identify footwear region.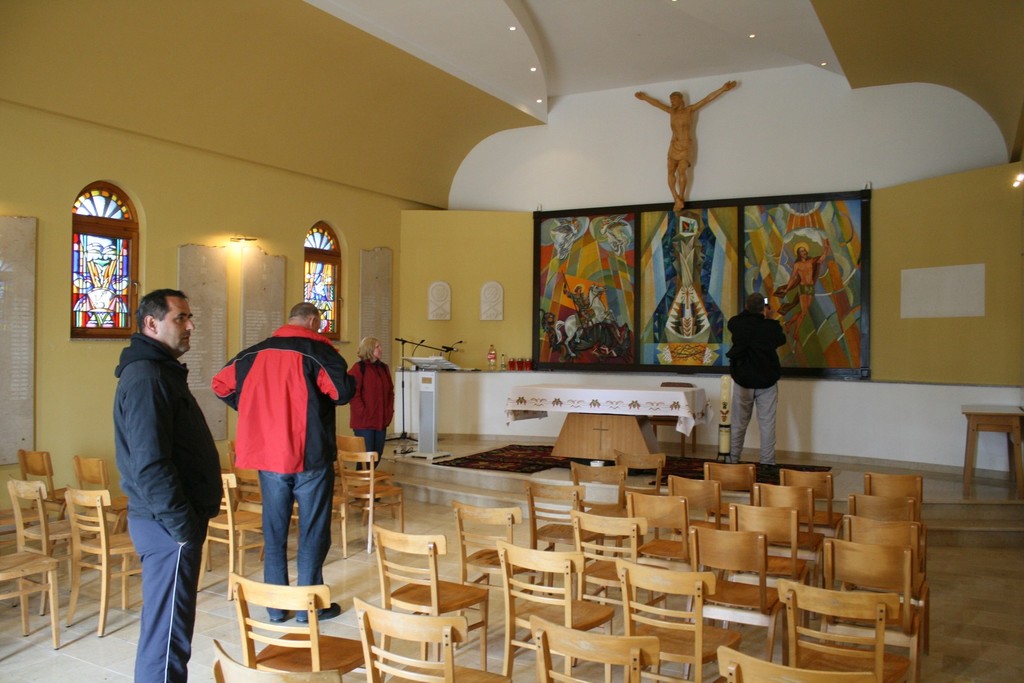
Region: (296,596,343,625).
